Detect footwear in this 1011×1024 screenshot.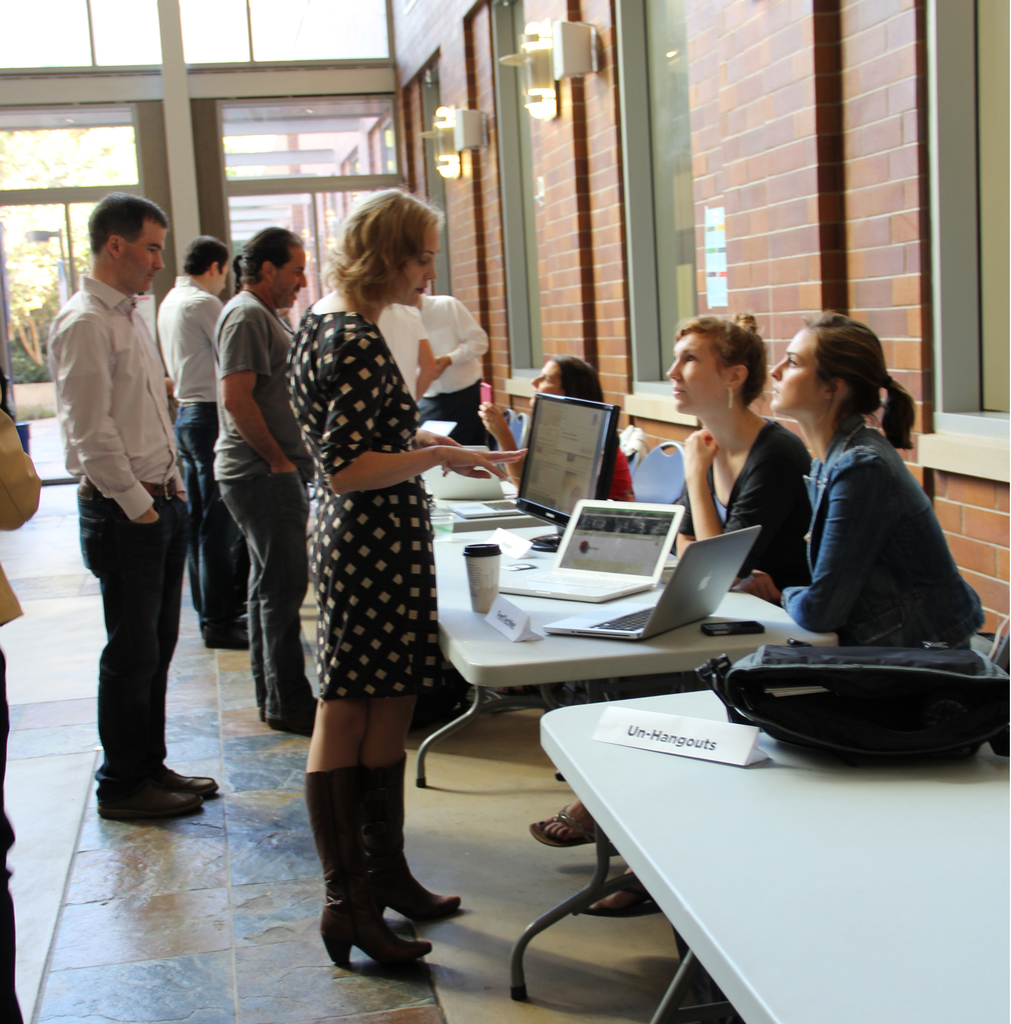
Detection: region(141, 758, 220, 797).
